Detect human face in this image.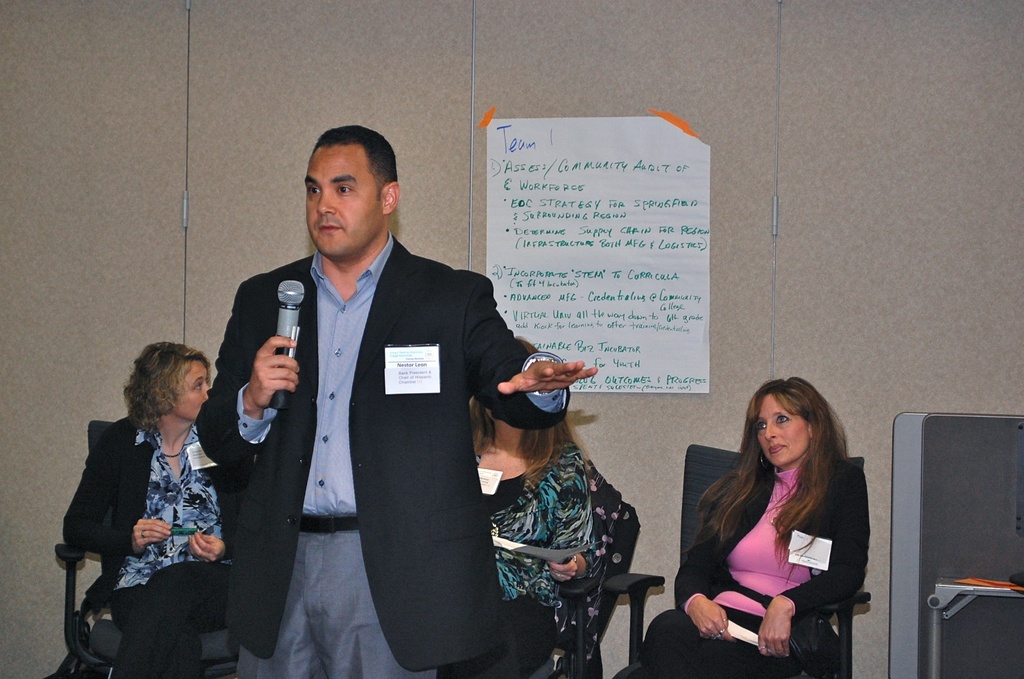
Detection: {"left": 170, "top": 362, "right": 212, "bottom": 418}.
